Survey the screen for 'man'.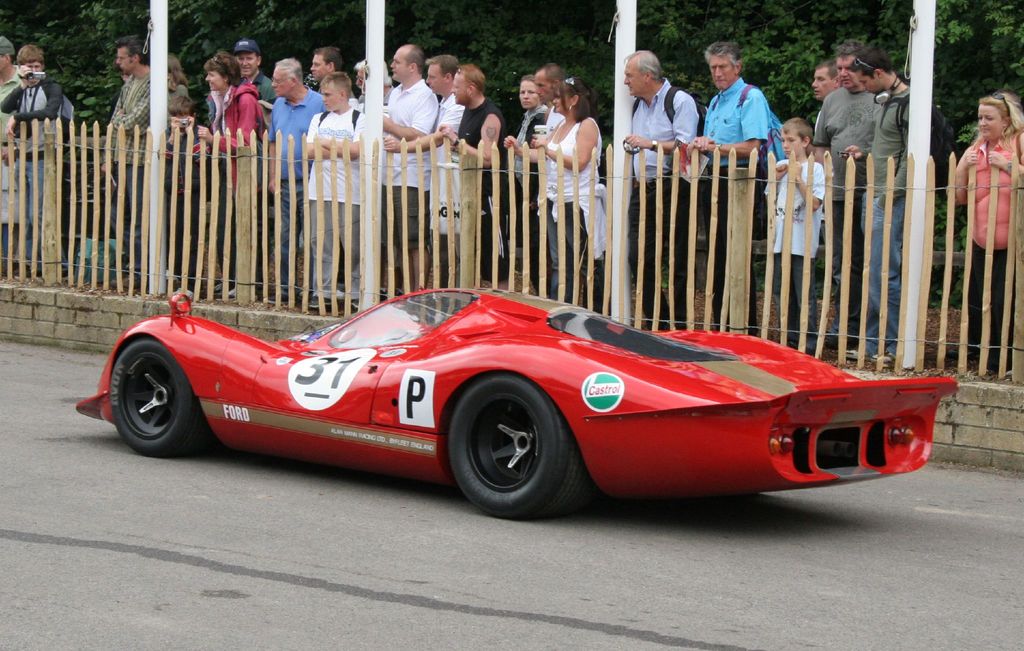
Survey found: pyautogui.locateOnScreen(446, 65, 509, 277).
